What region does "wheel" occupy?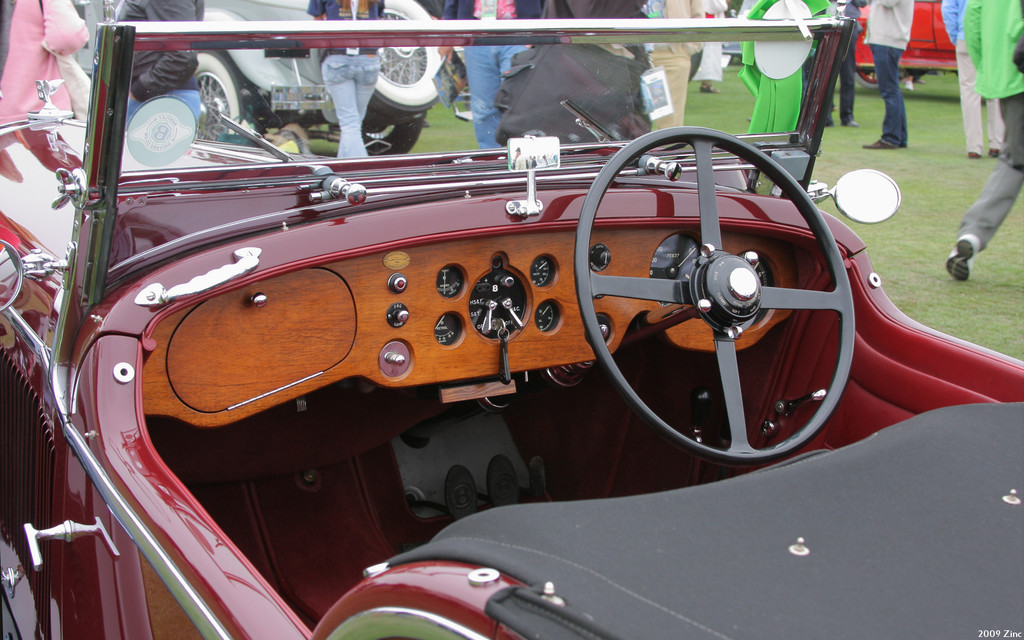
(372, 0, 446, 109).
